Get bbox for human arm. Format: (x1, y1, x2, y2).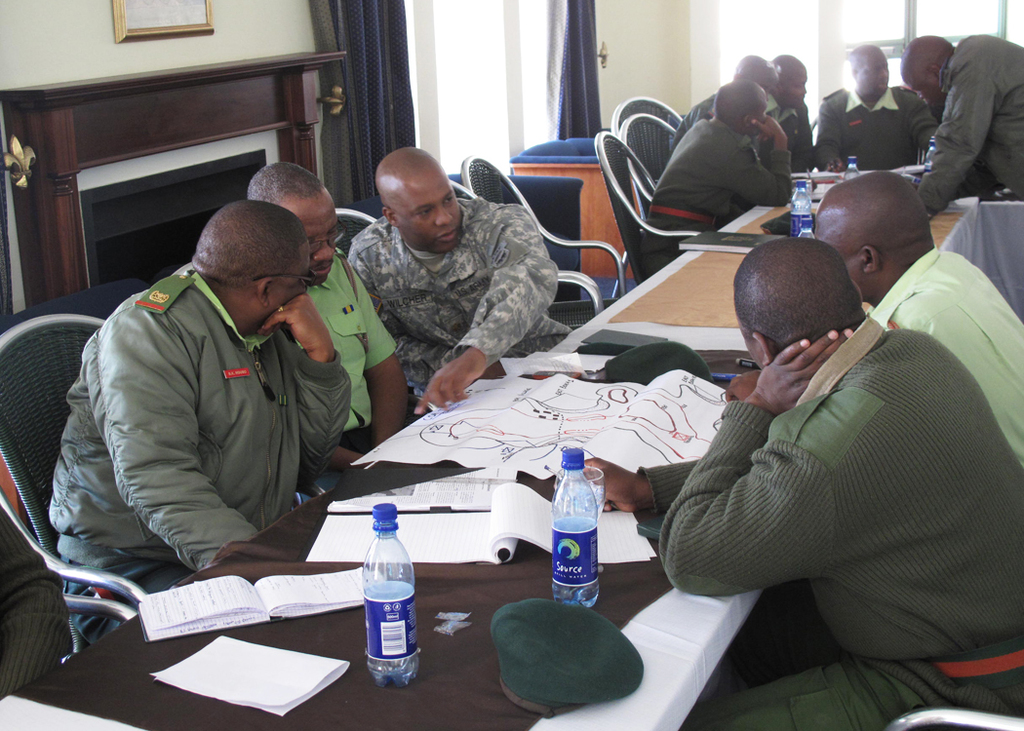
(812, 101, 847, 177).
